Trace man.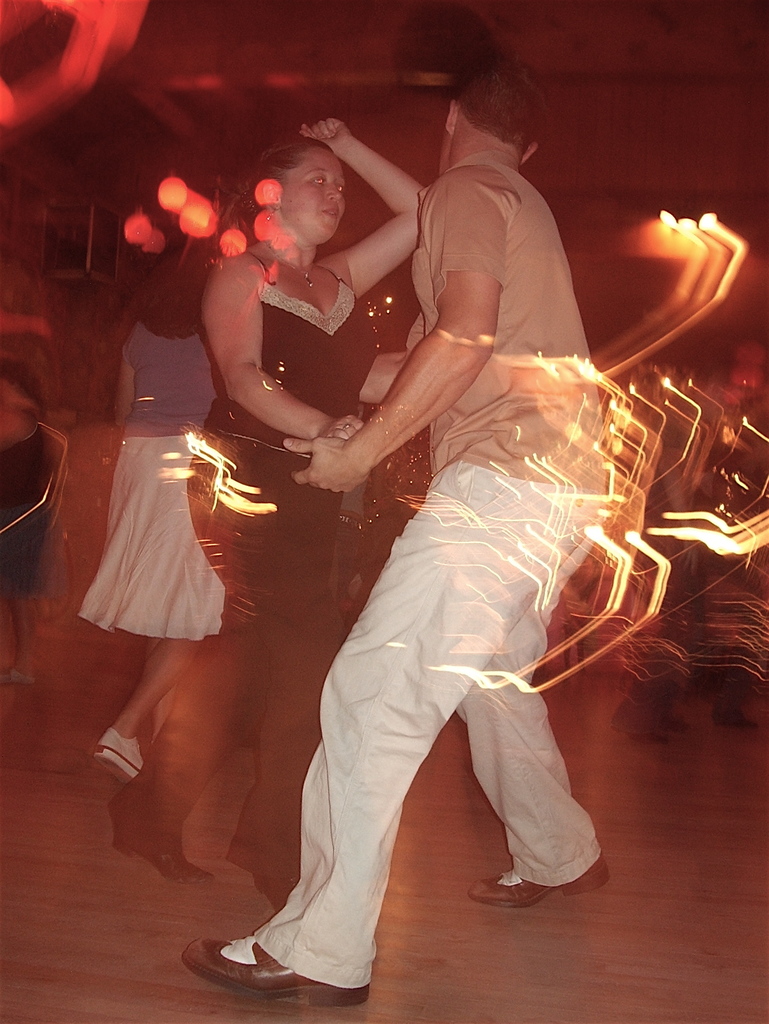
Traced to box=[183, 54, 614, 1005].
